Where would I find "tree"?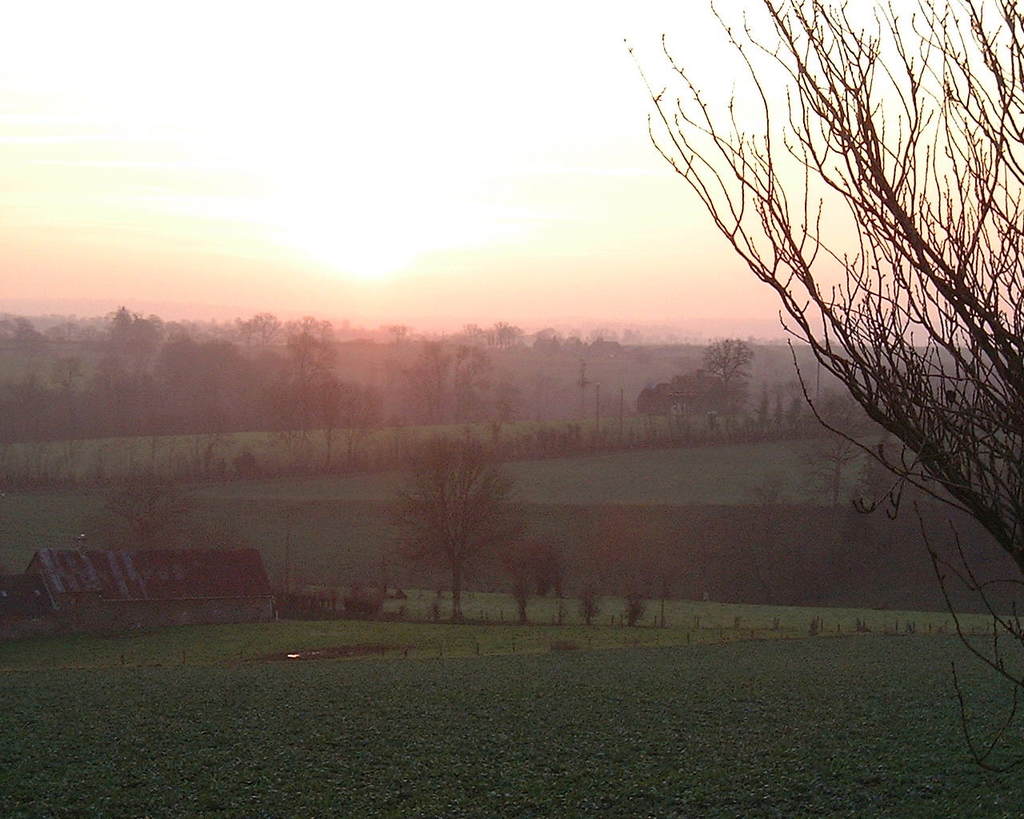
At bbox=(498, 517, 579, 627).
